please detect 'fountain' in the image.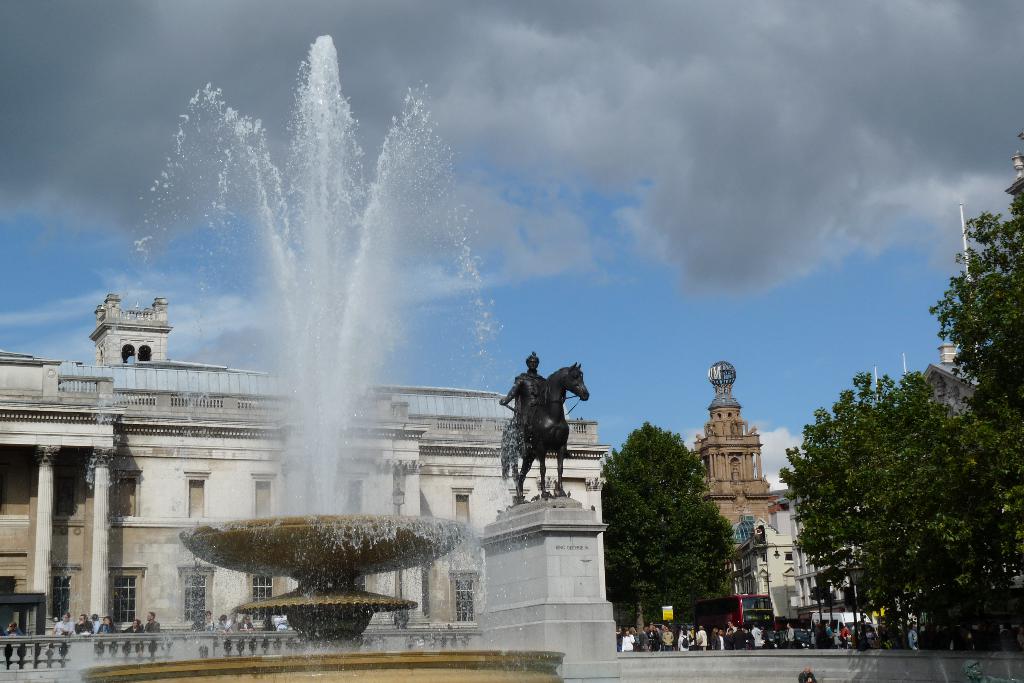
l=47, t=21, r=589, b=682.
